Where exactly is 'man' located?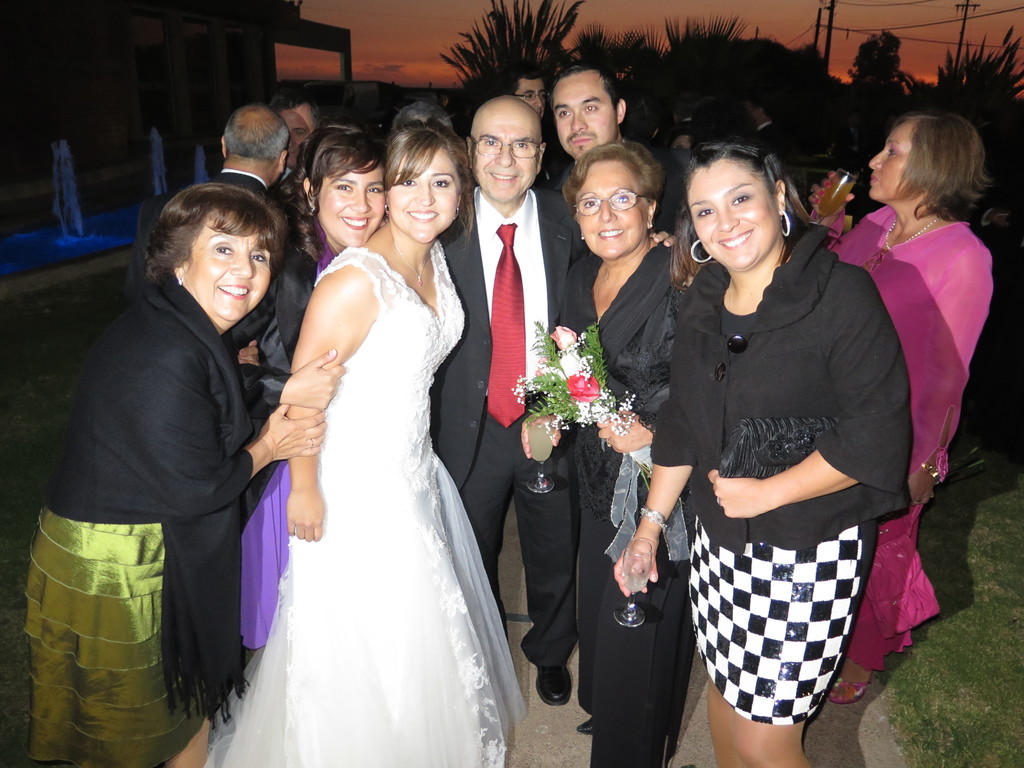
Its bounding box is 746,90,793,173.
